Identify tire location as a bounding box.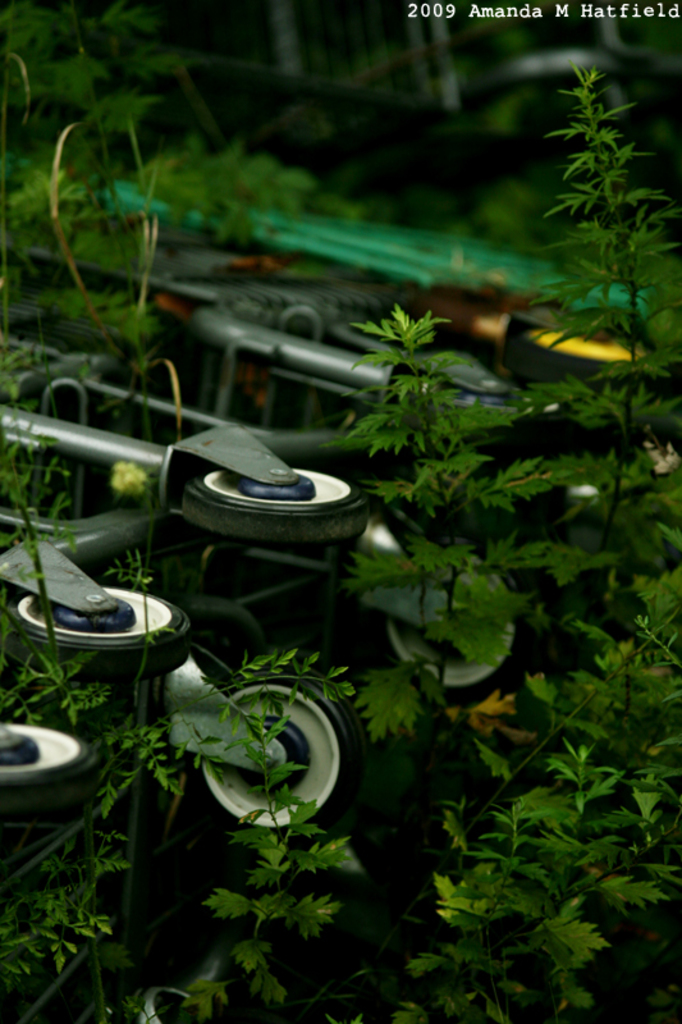
385:573:525:698.
